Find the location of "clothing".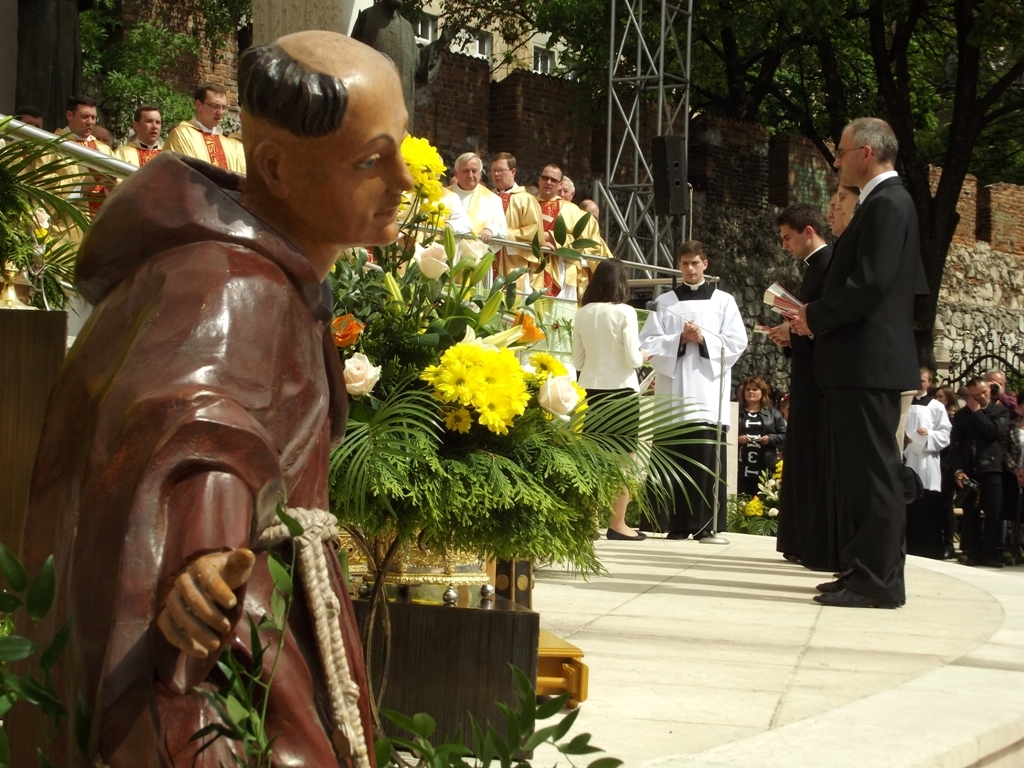
Location: 562/198/598/284.
